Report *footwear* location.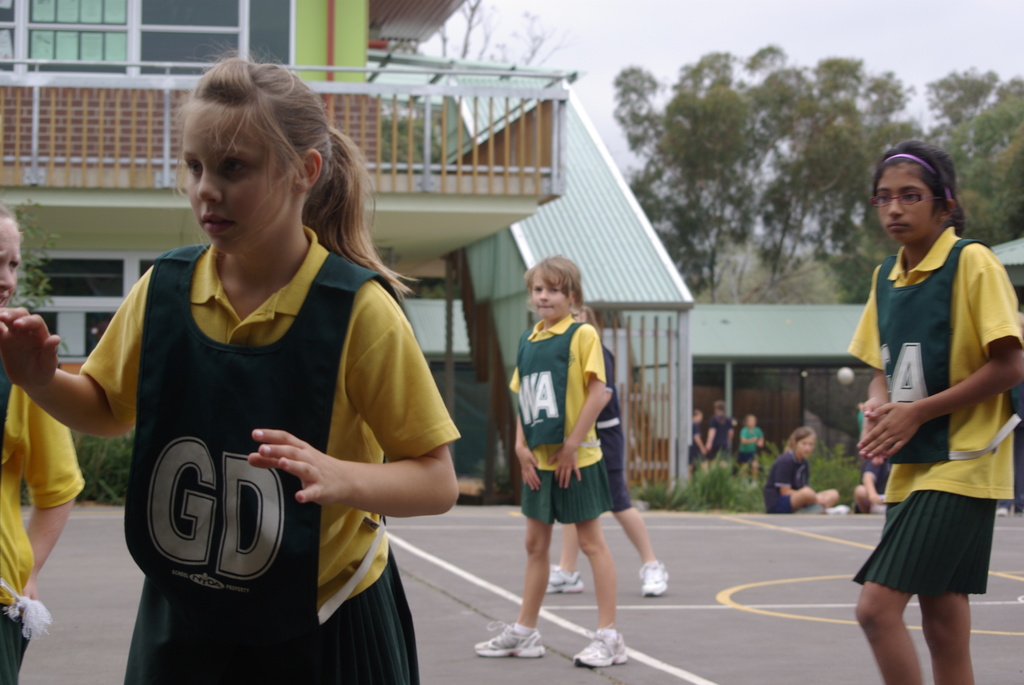
Report: region(639, 567, 672, 594).
